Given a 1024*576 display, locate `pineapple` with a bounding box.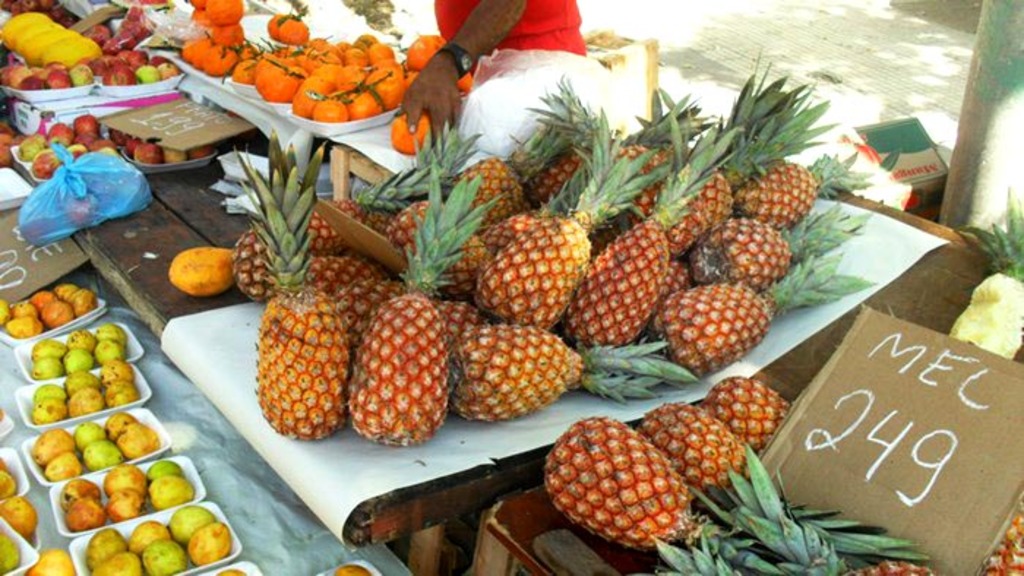
Located: <region>541, 414, 787, 572</region>.
